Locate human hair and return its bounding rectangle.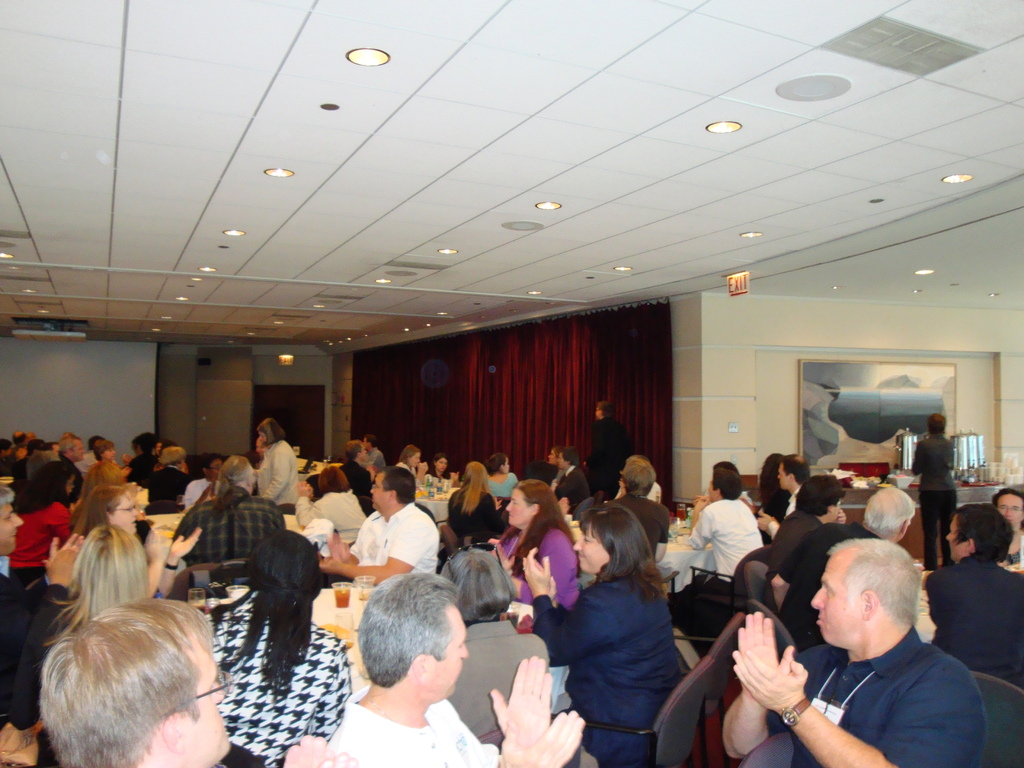
621:459:655:499.
